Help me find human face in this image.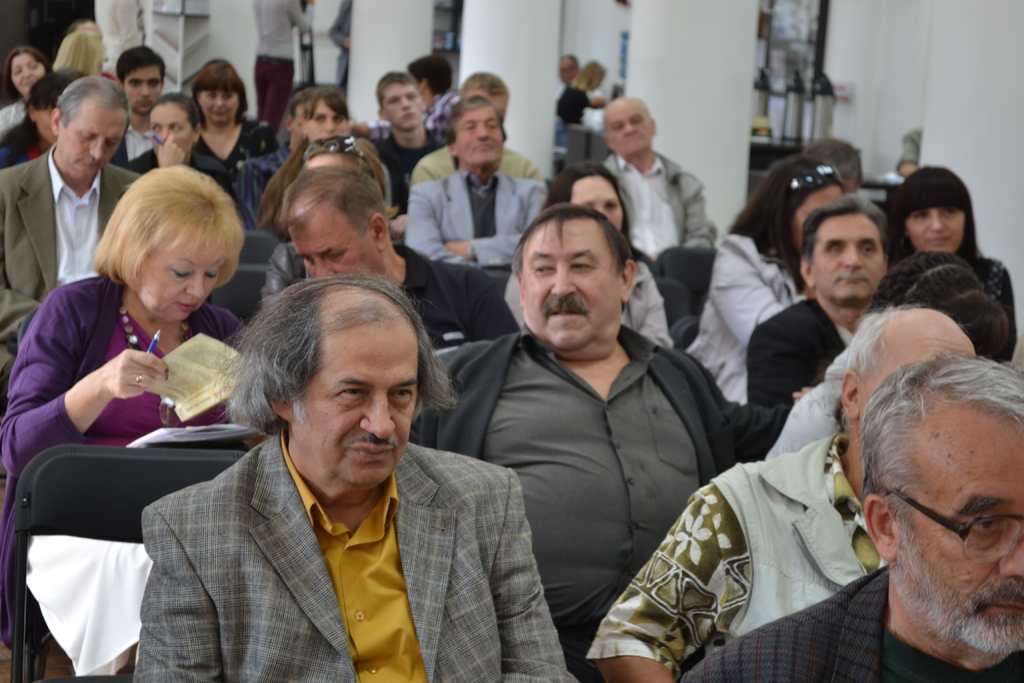
Found it: box=[295, 320, 417, 488].
